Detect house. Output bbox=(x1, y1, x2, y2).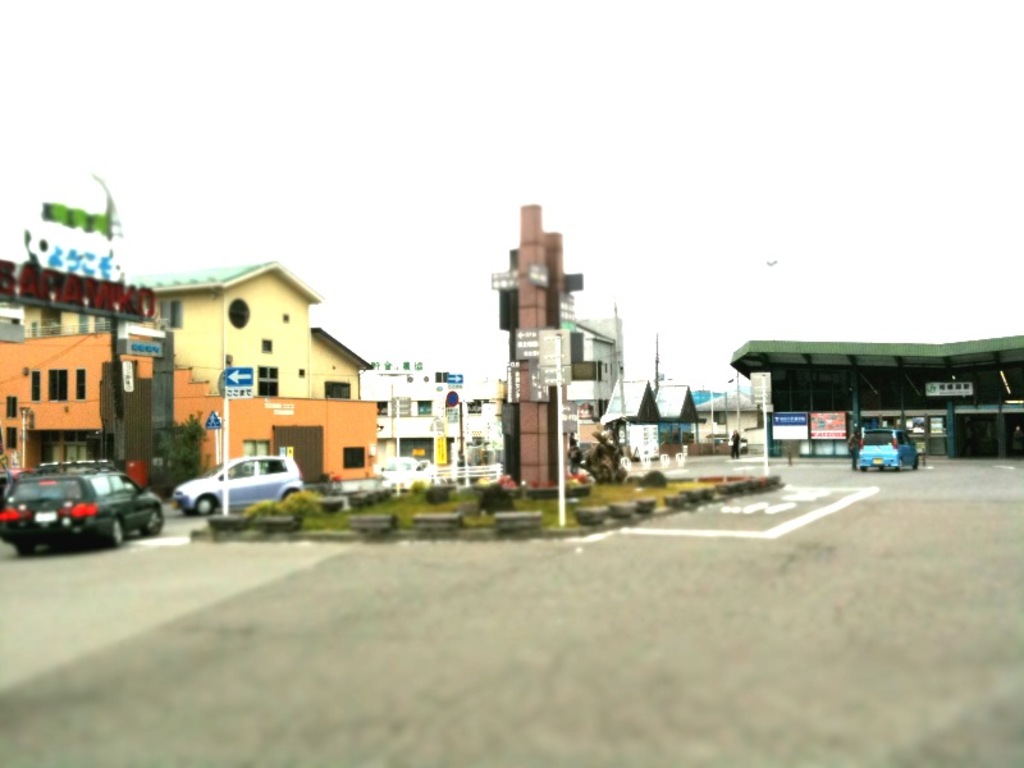
bbox=(0, 250, 381, 492).
